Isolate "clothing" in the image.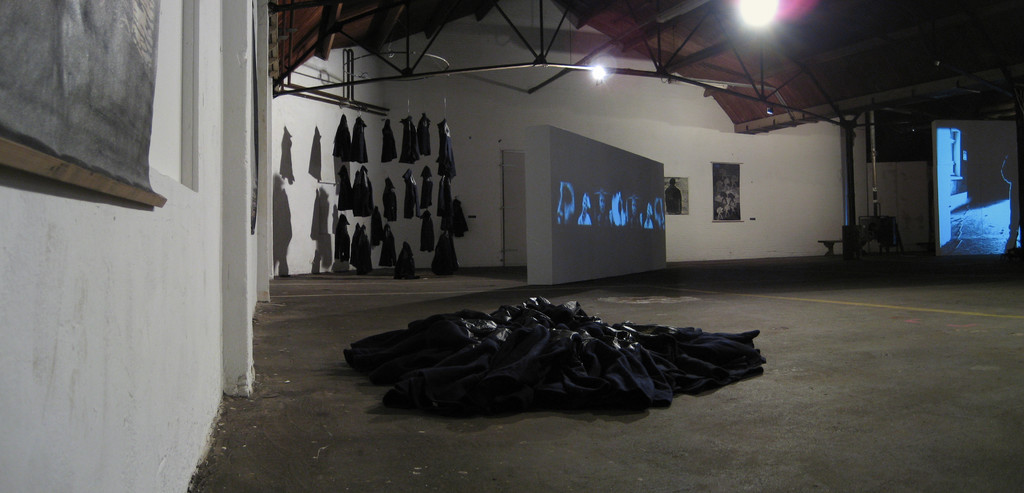
Isolated region: pyautogui.locateOnScreen(381, 178, 399, 220).
